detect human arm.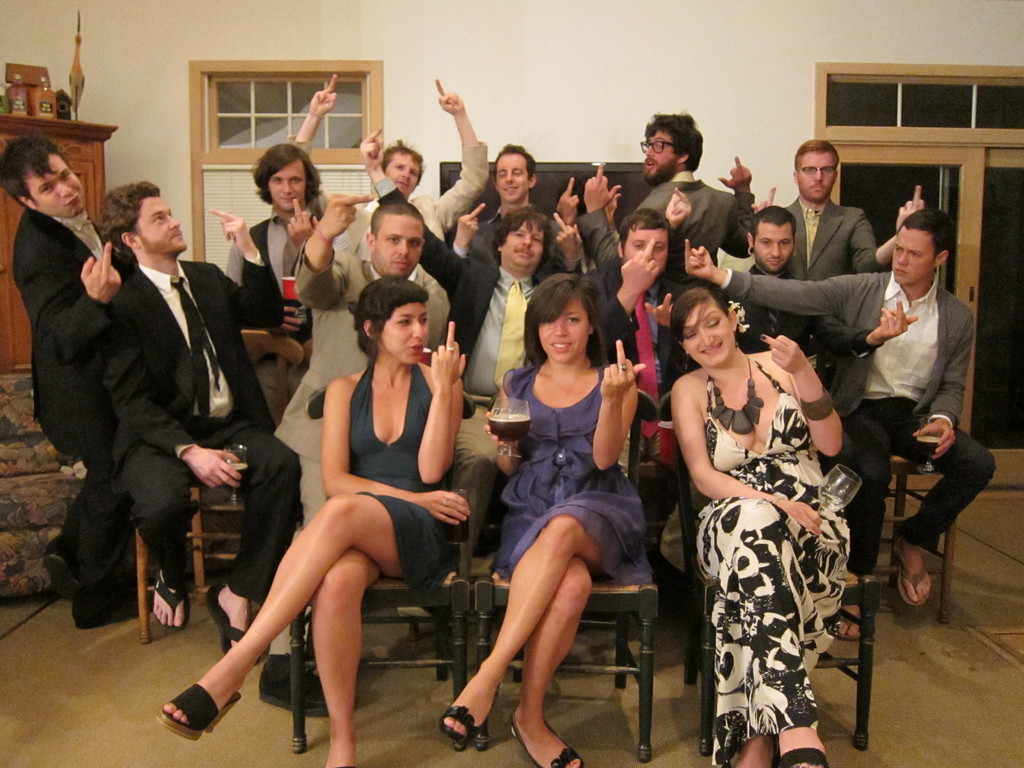
Detected at Rect(321, 379, 470, 524).
